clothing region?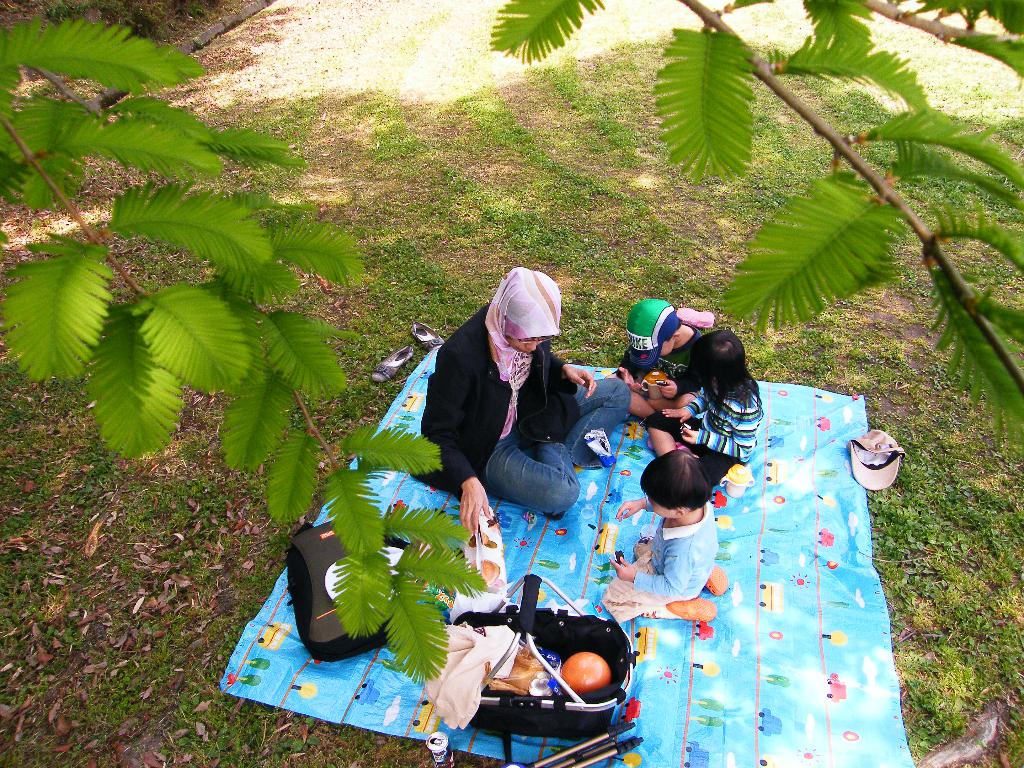
(x1=616, y1=326, x2=703, y2=401)
